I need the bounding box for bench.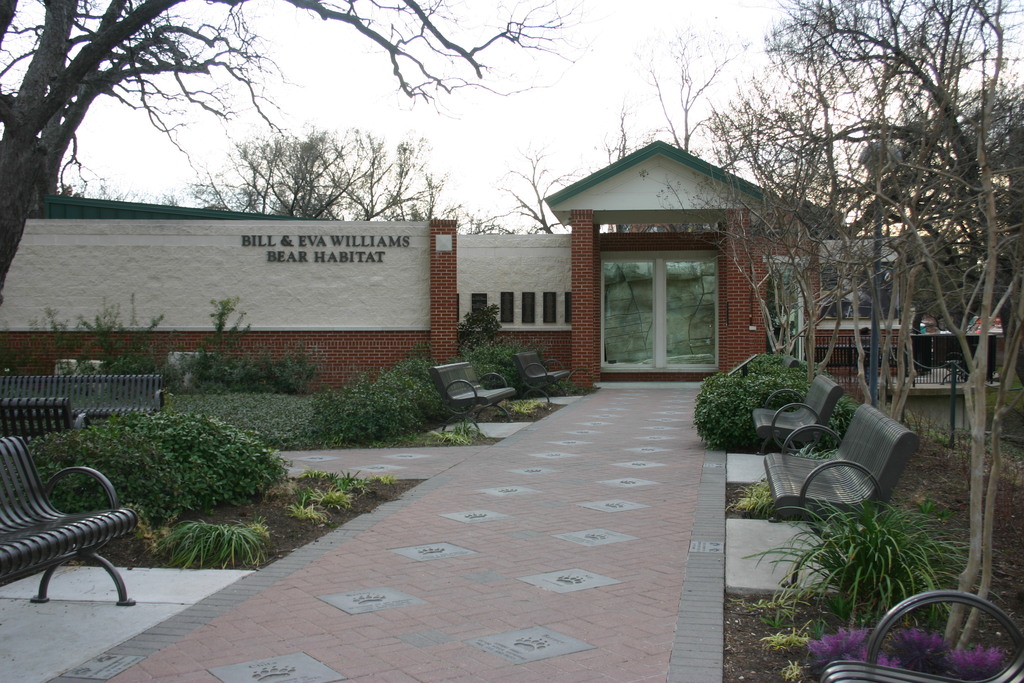
Here it is: (739,350,801,383).
